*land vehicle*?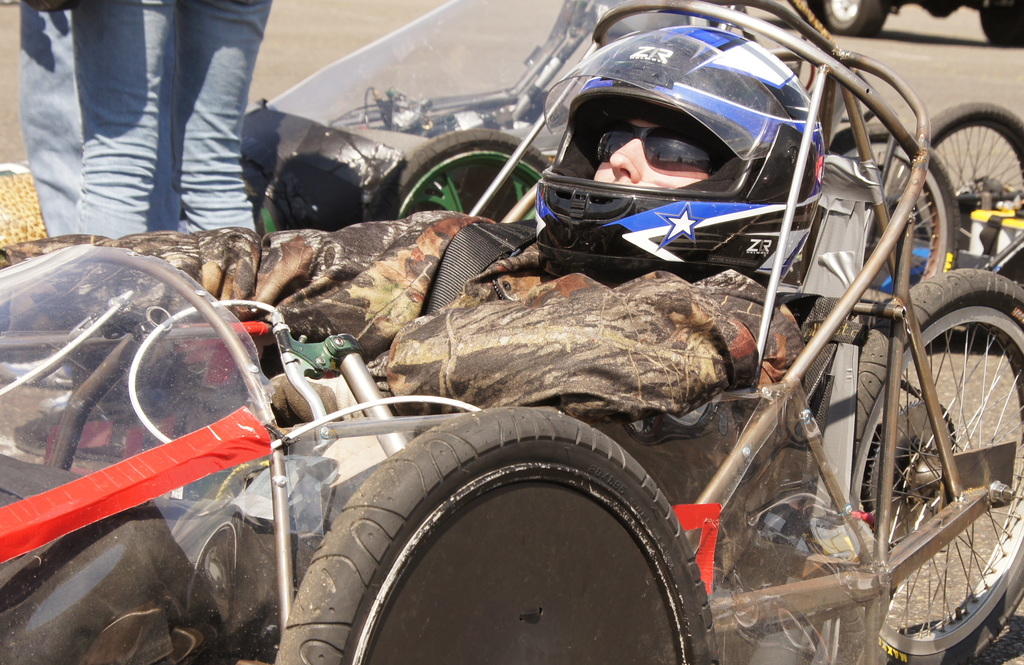
select_region(241, 0, 1018, 317)
